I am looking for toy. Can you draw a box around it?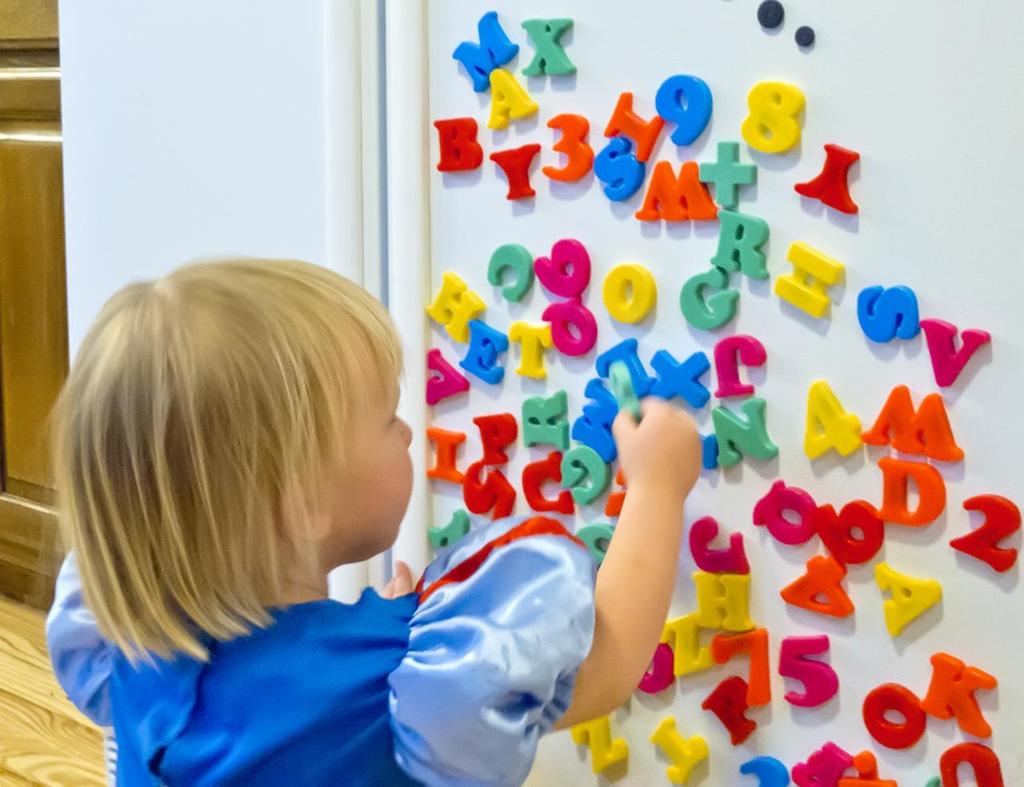
Sure, the bounding box is (488,242,536,301).
